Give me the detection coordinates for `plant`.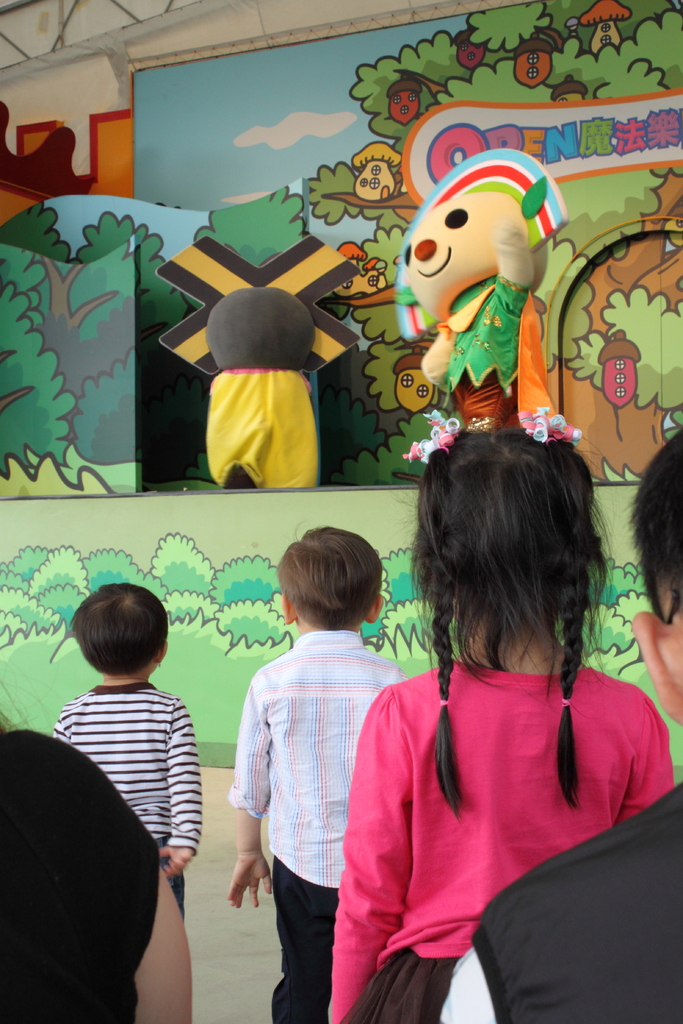
{"x1": 208, "y1": 551, "x2": 274, "y2": 607}.
